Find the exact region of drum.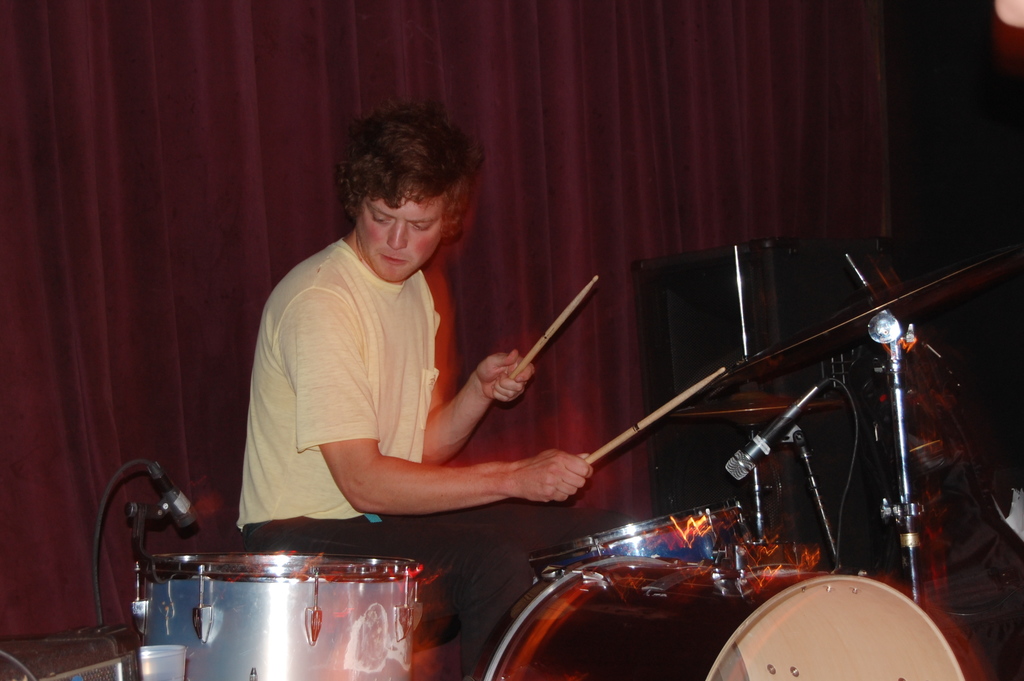
Exact region: bbox=(134, 552, 417, 680).
